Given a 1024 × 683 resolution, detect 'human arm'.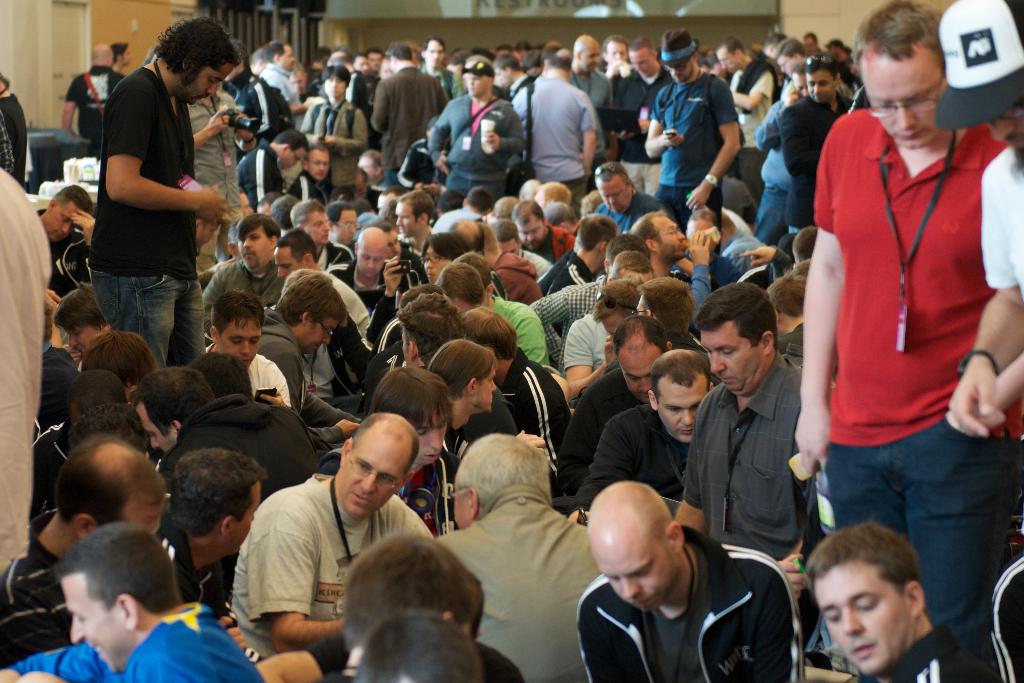
left=286, top=94, right=311, bottom=119.
